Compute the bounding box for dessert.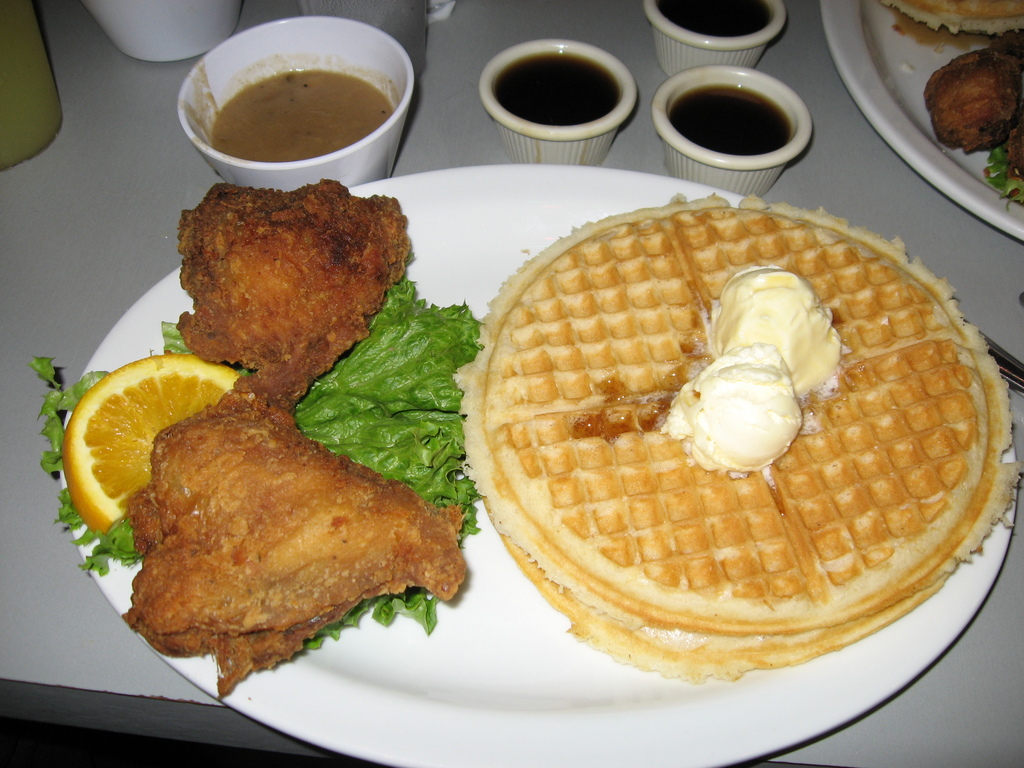
[left=922, top=28, right=1023, bottom=147].
